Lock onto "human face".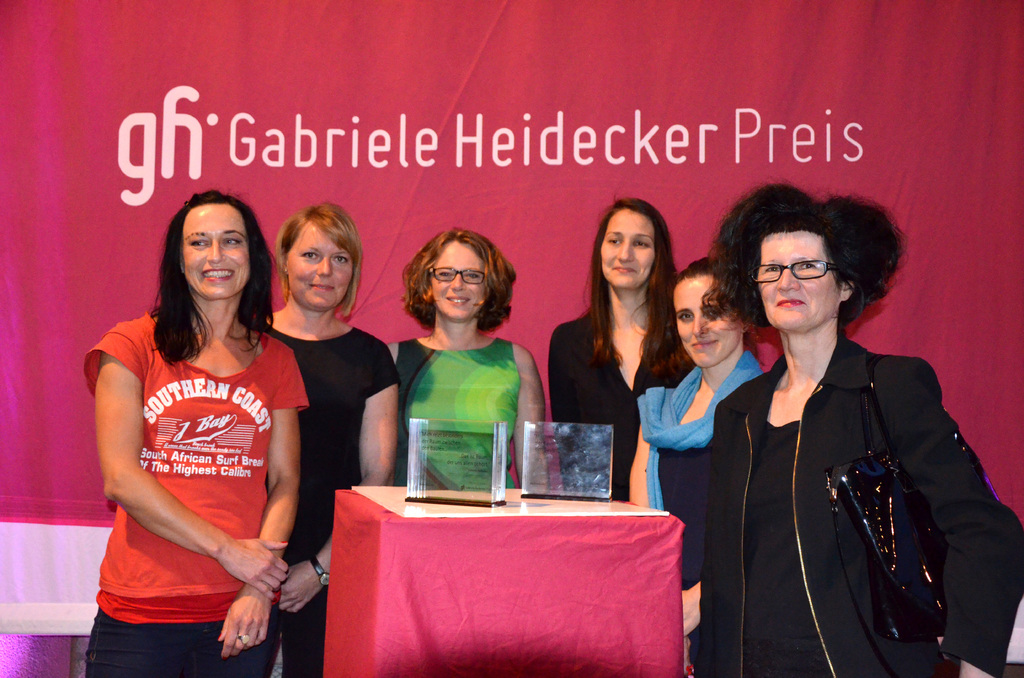
Locked: BBox(433, 238, 490, 318).
